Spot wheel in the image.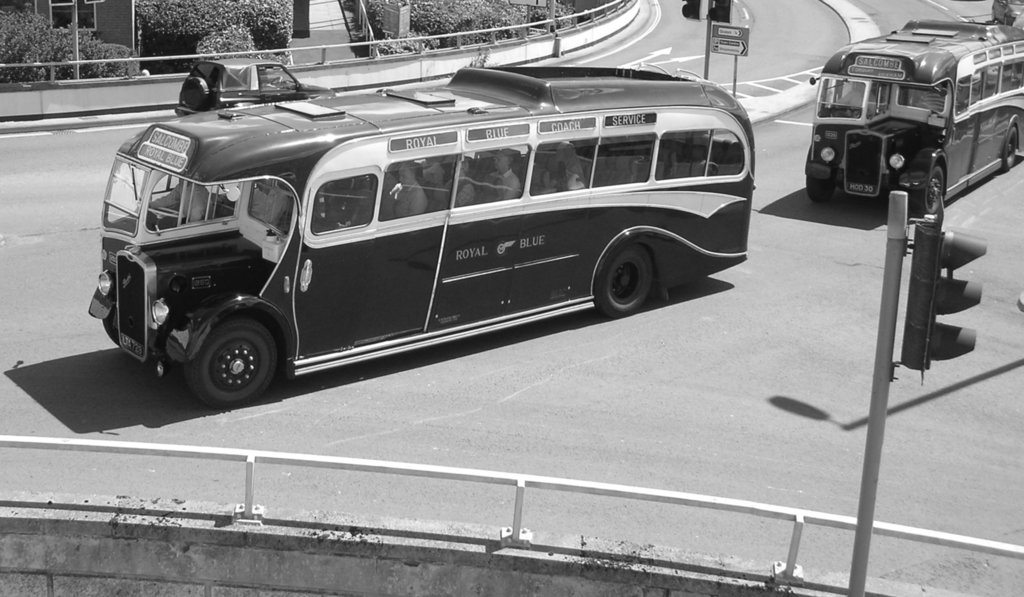
wheel found at (left=175, top=312, right=263, bottom=394).
